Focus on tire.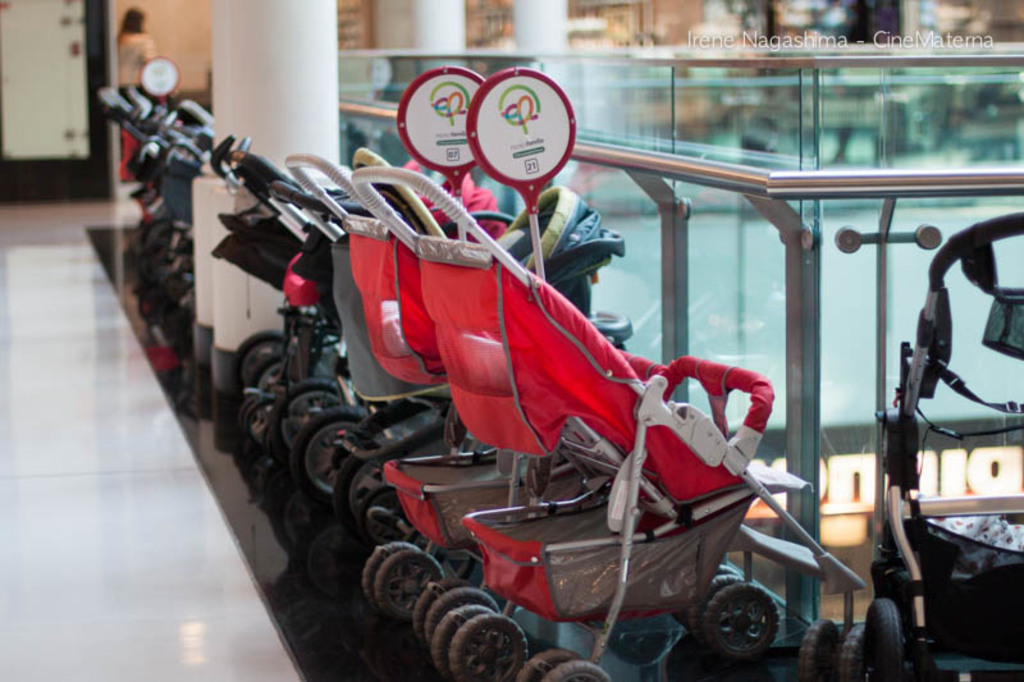
Focused at <region>541, 662, 607, 681</region>.
